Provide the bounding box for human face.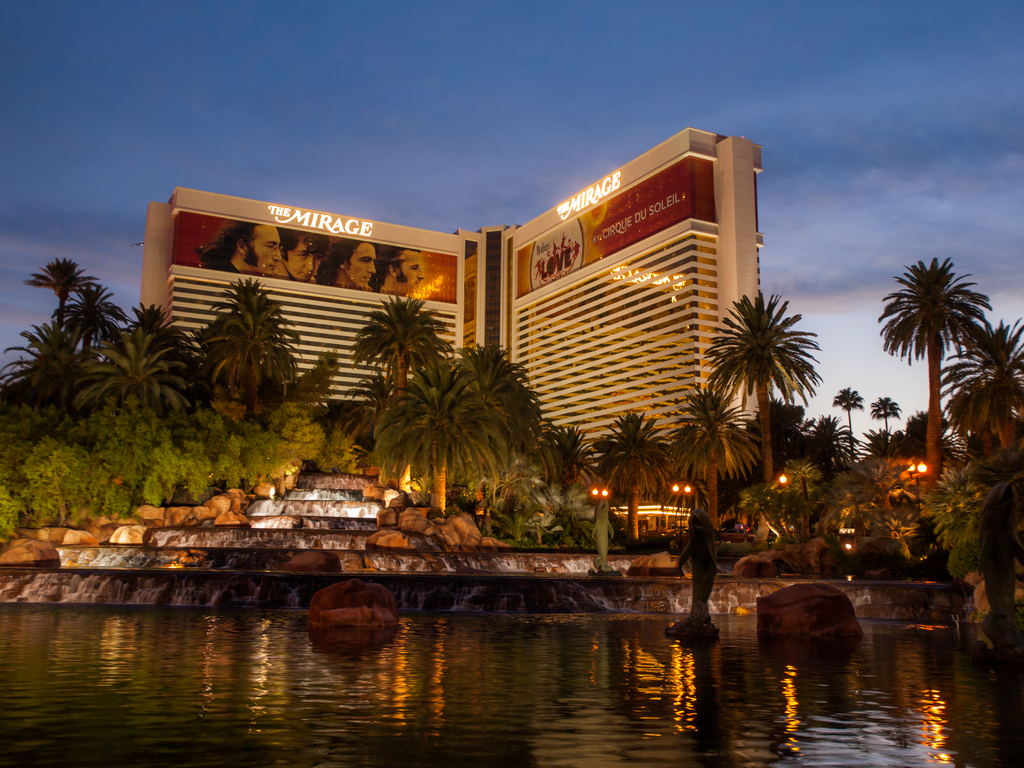
bbox(289, 241, 317, 284).
